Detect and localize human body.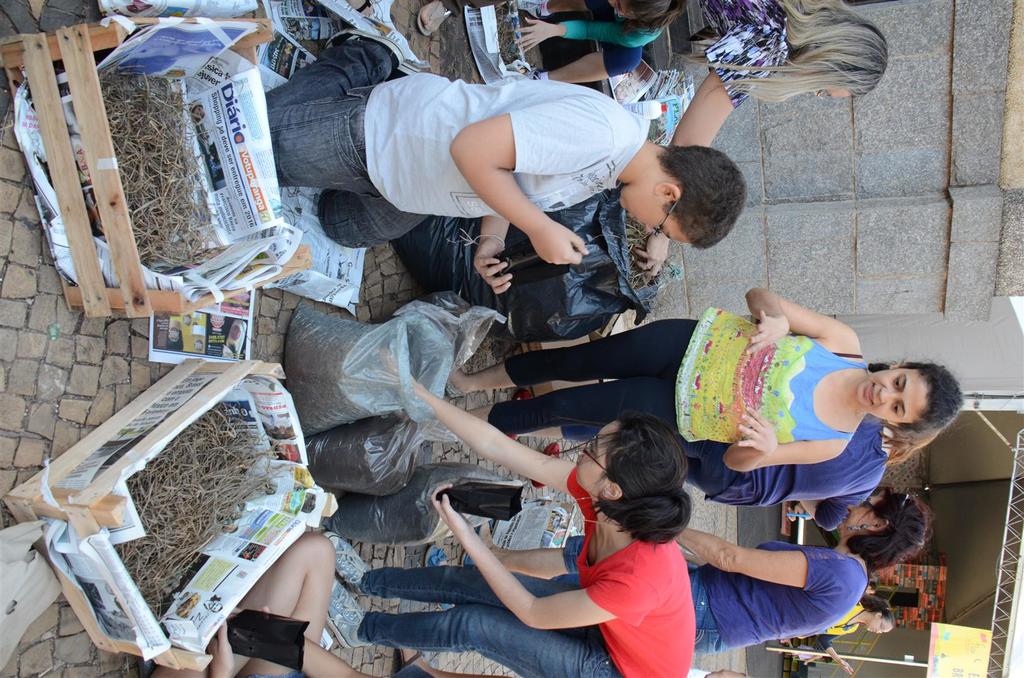
Localized at locate(515, 0, 689, 84).
